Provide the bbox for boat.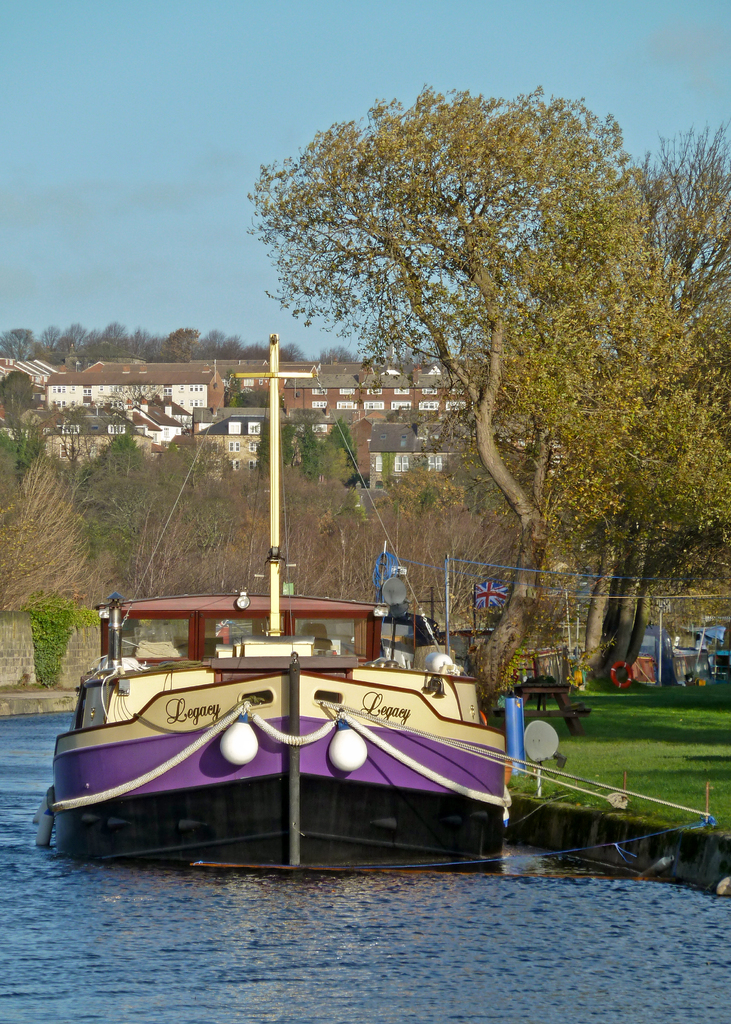
[28, 332, 513, 872].
